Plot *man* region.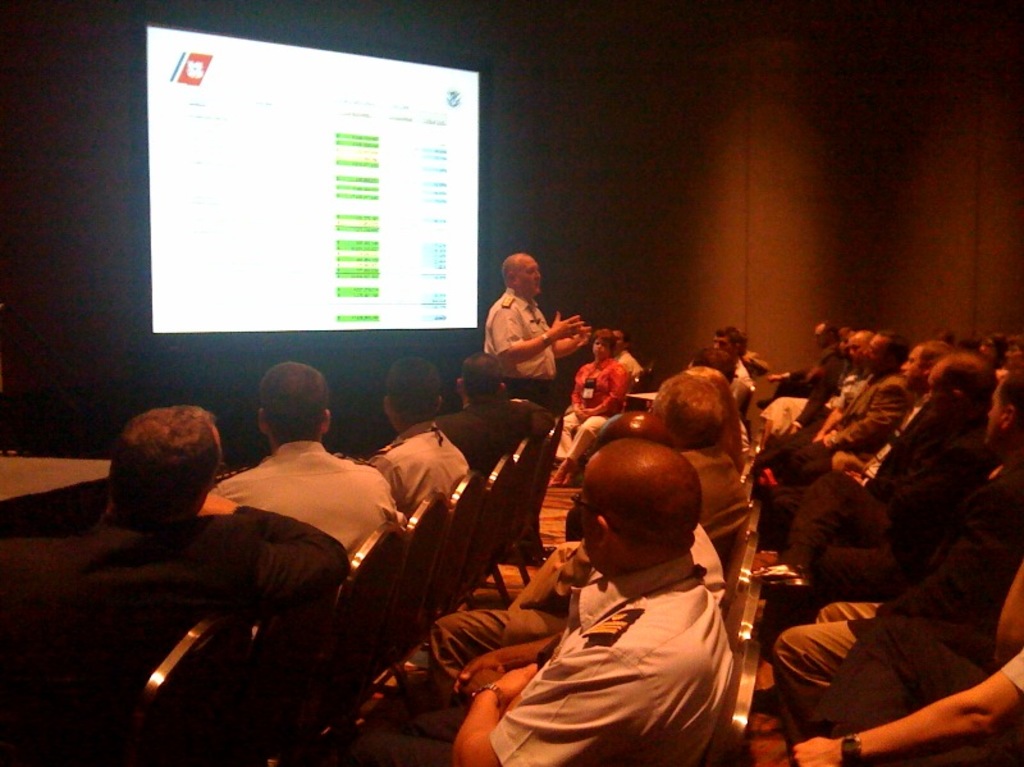
Plotted at [left=1, top=403, right=348, bottom=763].
